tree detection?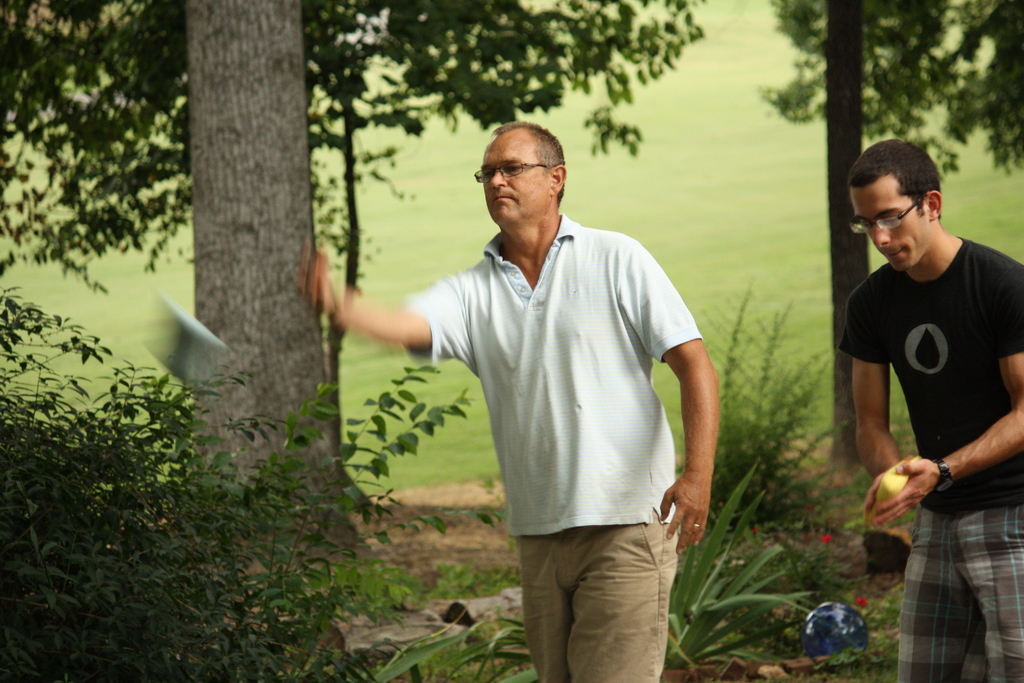
x1=712 y1=281 x2=861 y2=502
